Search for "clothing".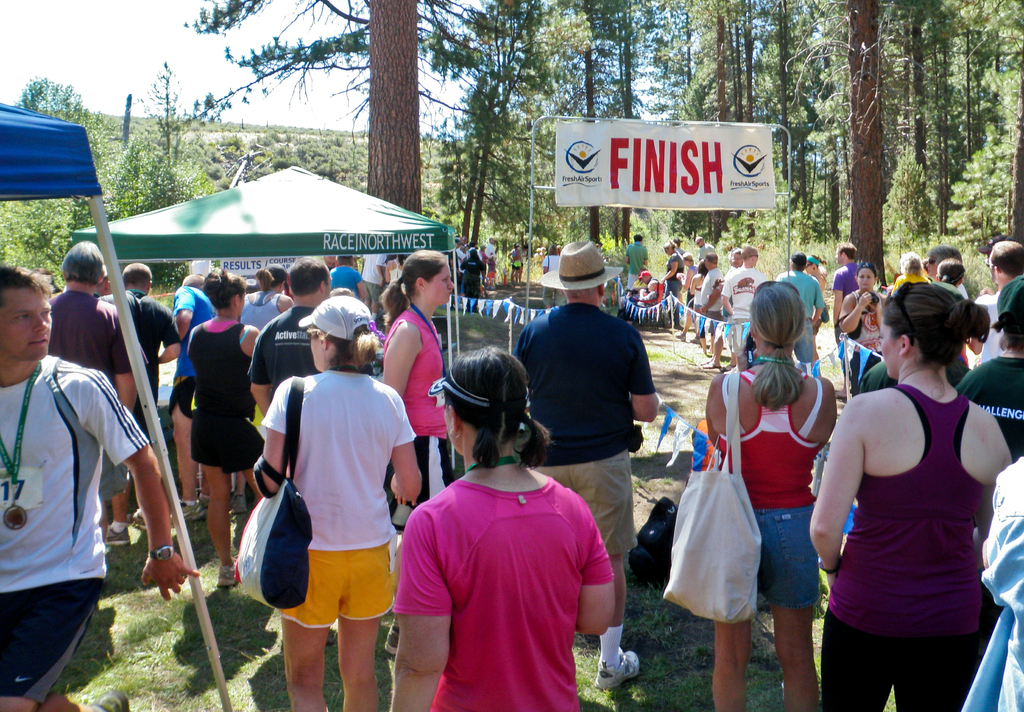
Found at bbox(328, 264, 362, 298).
